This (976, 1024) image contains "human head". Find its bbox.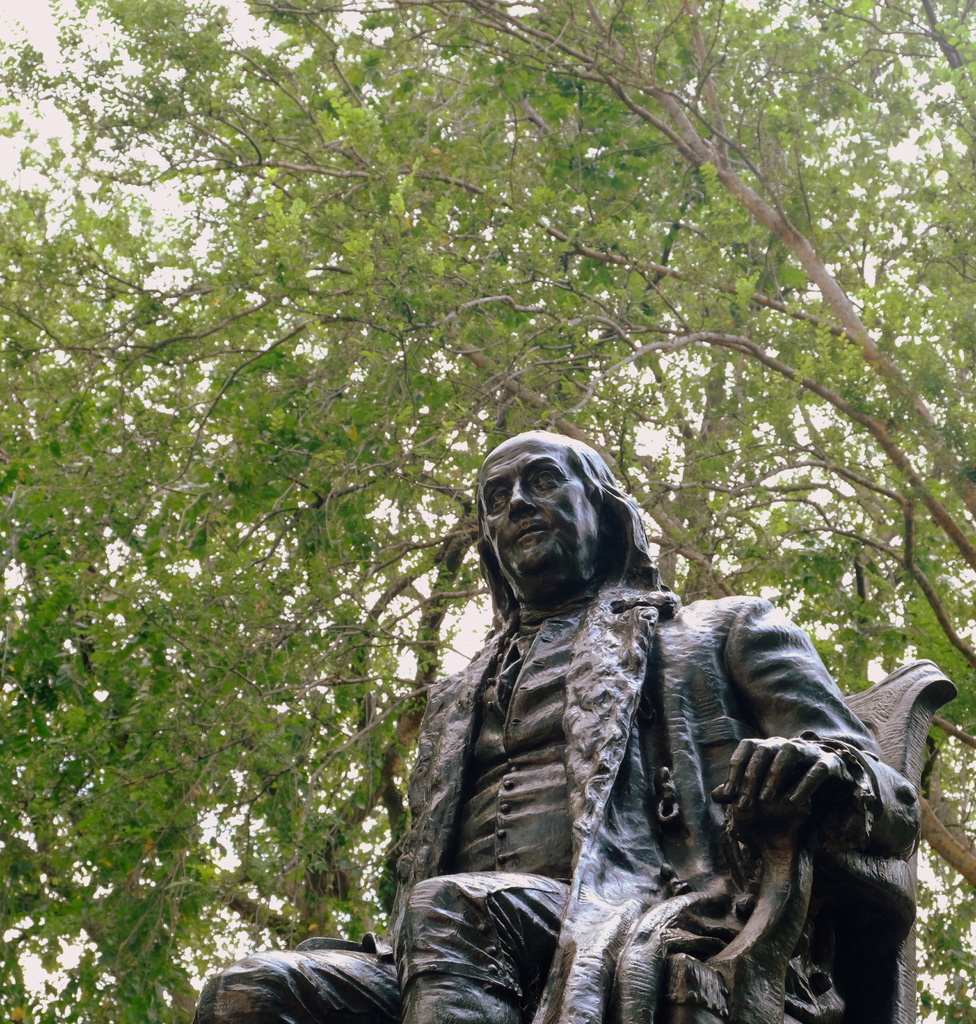
l=483, t=440, r=647, b=634.
